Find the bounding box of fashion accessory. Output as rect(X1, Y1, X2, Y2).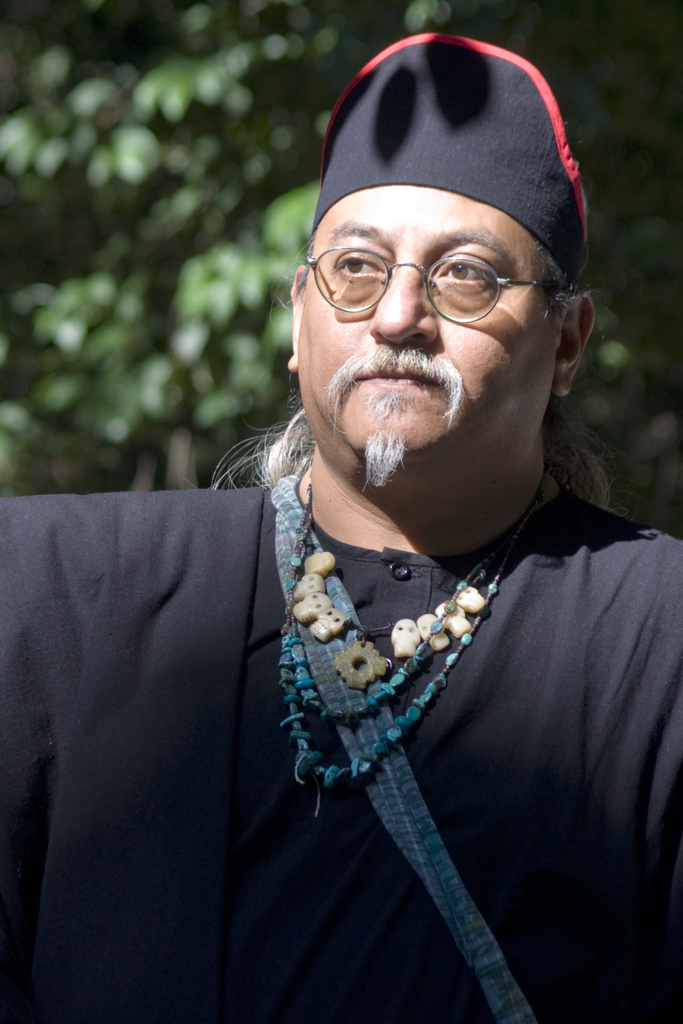
rect(270, 456, 534, 1023).
